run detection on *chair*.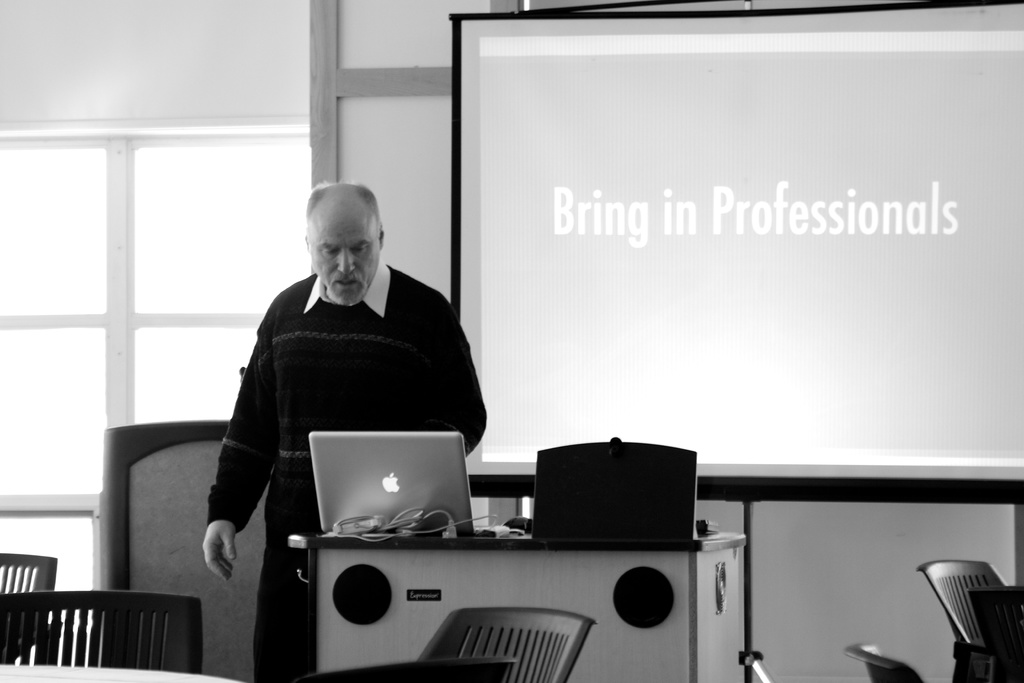
Result: [414,605,595,682].
